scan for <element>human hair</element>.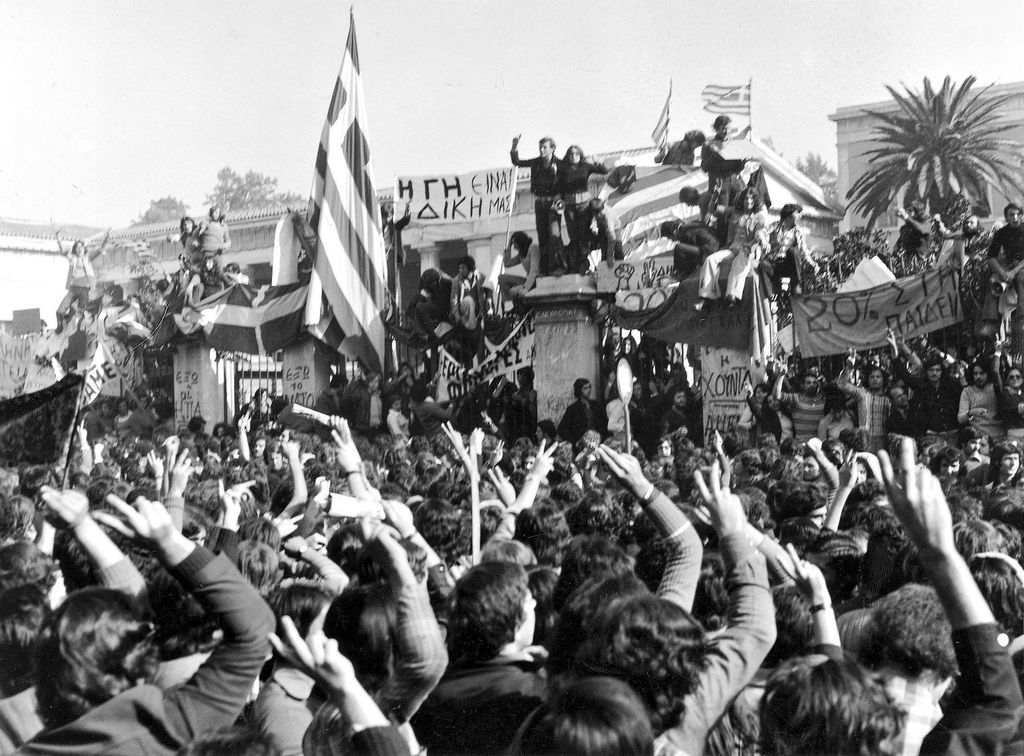
Scan result: <box>904,203,925,224</box>.
